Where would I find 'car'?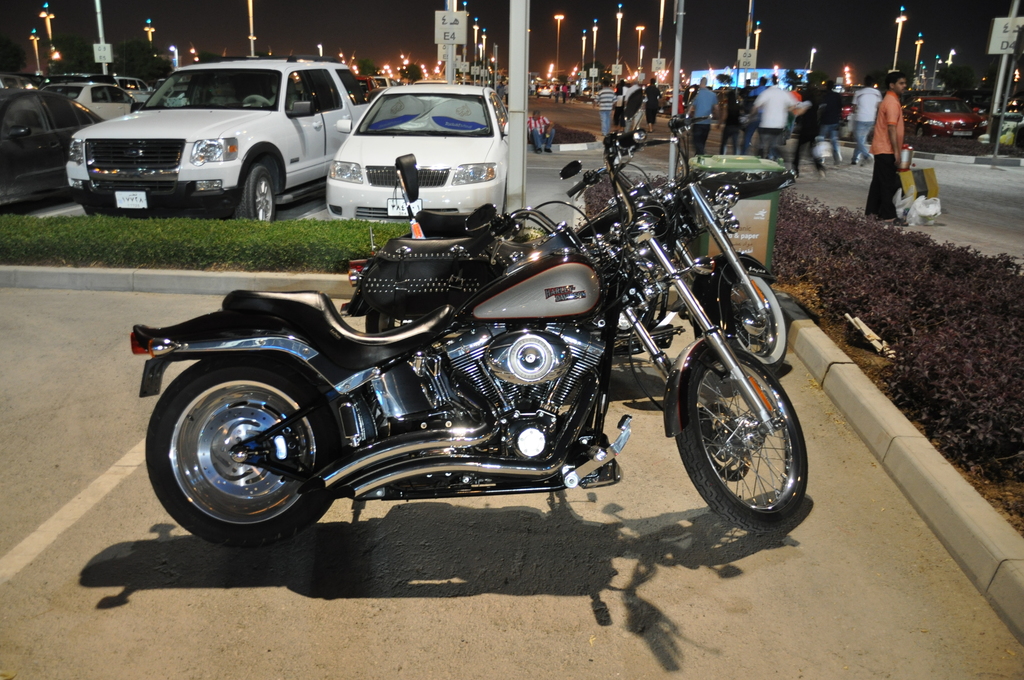
At 325,83,506,223.
